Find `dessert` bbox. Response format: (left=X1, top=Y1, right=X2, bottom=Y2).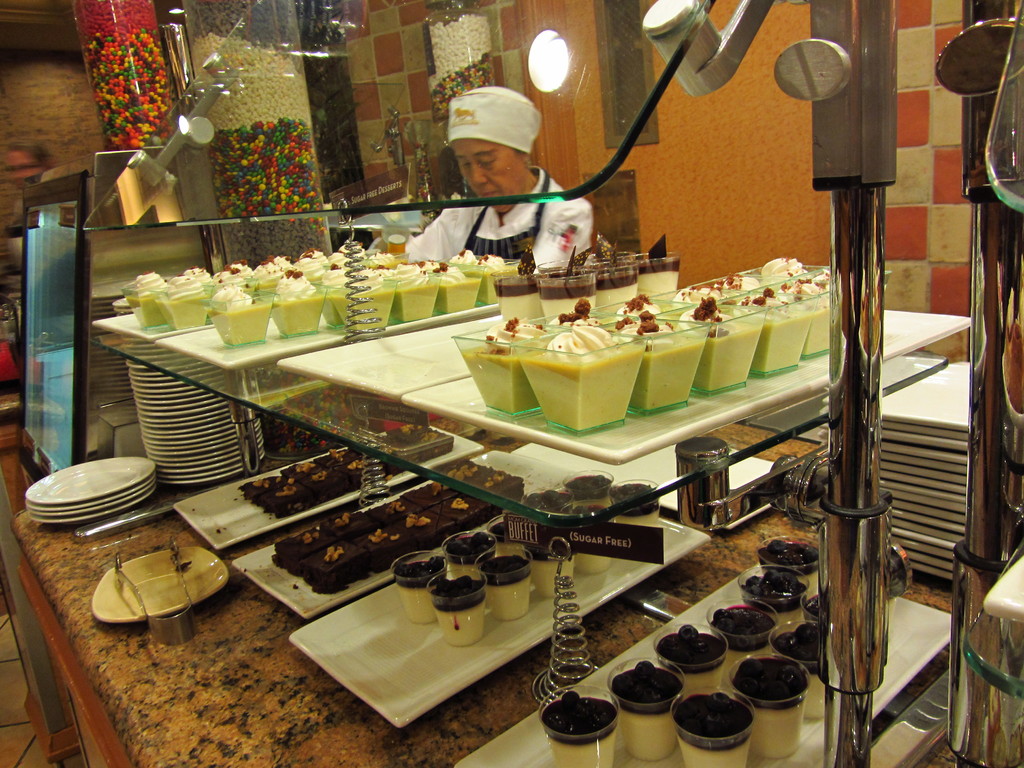
(left=620, top=660, right=678, bottom=758).
